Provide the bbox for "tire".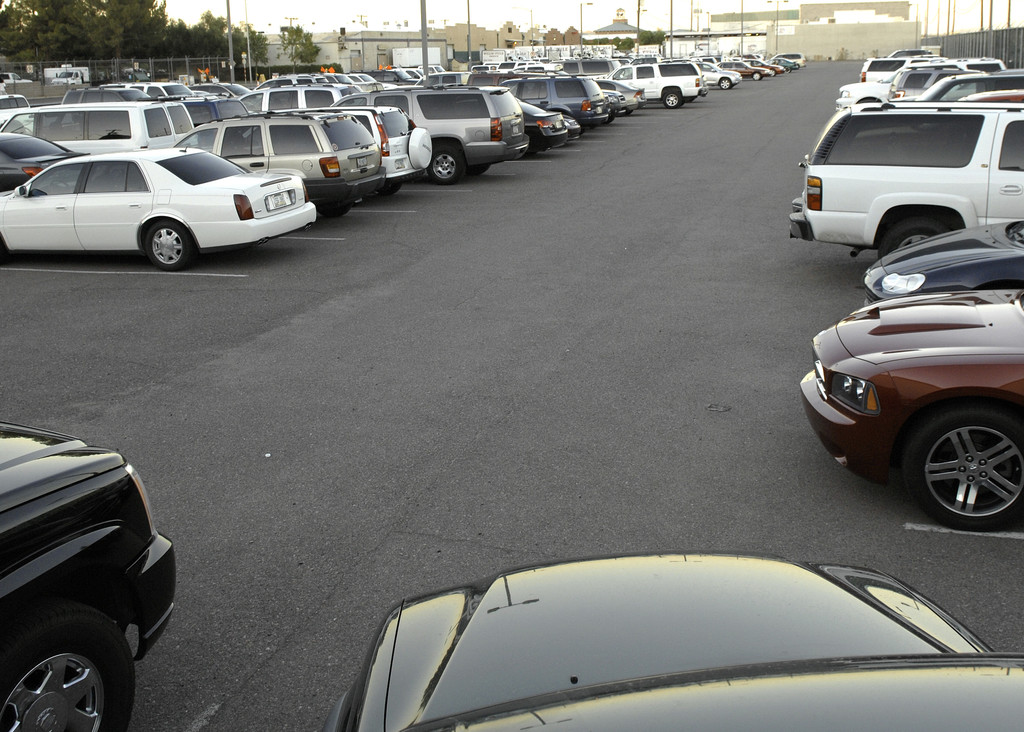
[x1=143, y1=222, x2=194, y2=270].
